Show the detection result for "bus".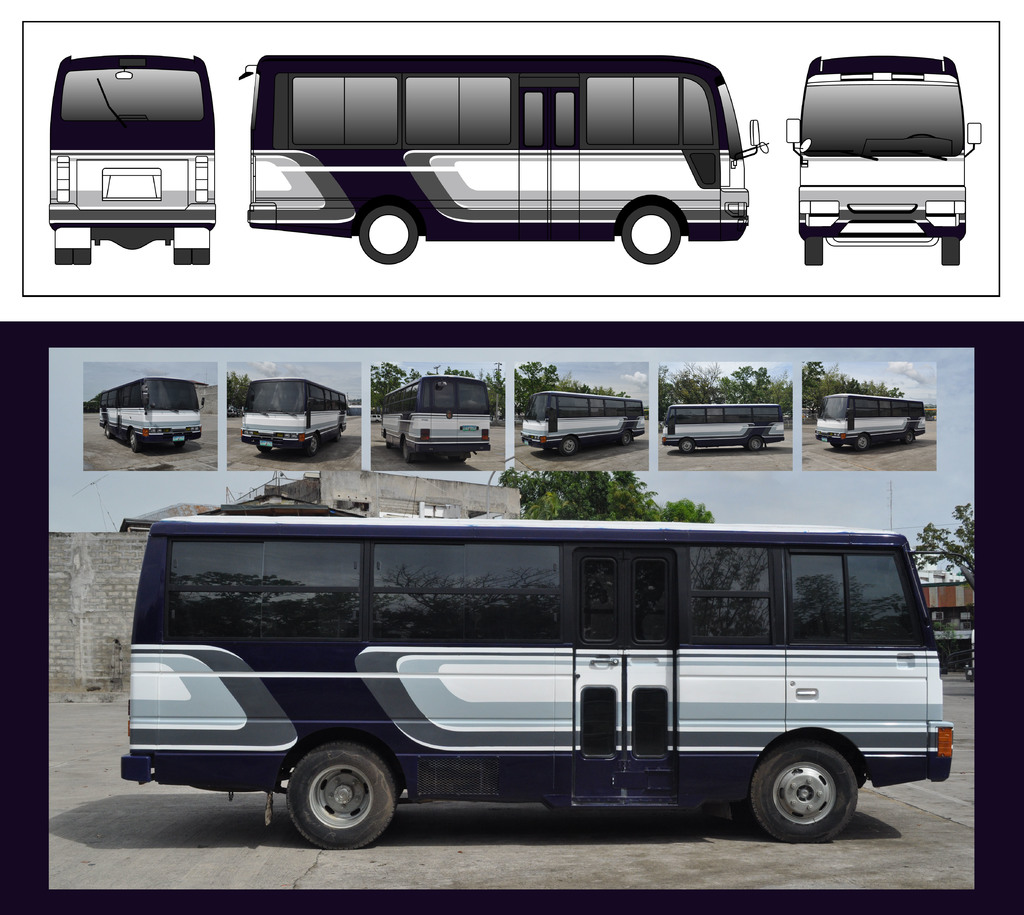
241,381,352,458.
